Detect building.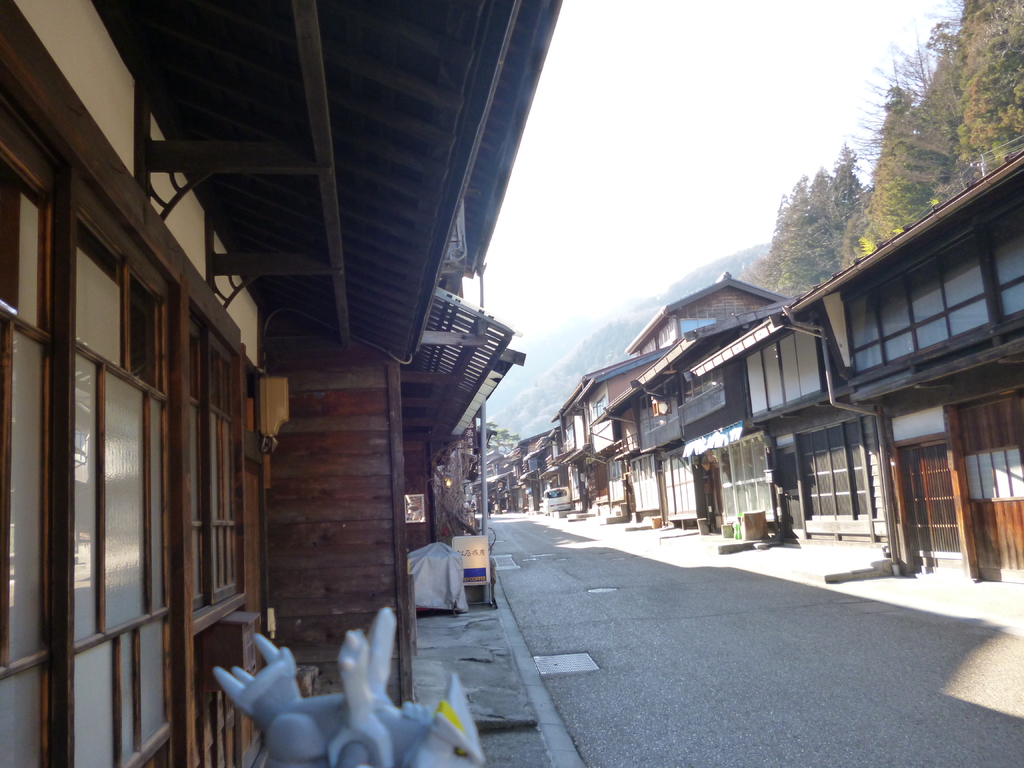
Detected at crop(516, 275, 798, 504).
